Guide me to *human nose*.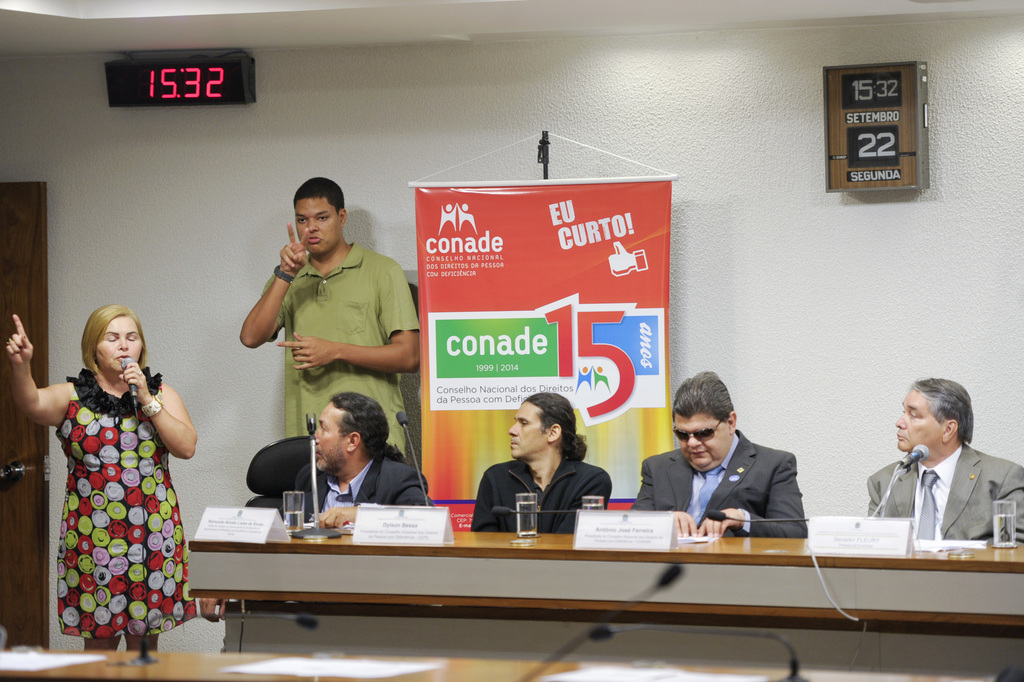
Guidance: bbox=(682, 432, 703, 447).
